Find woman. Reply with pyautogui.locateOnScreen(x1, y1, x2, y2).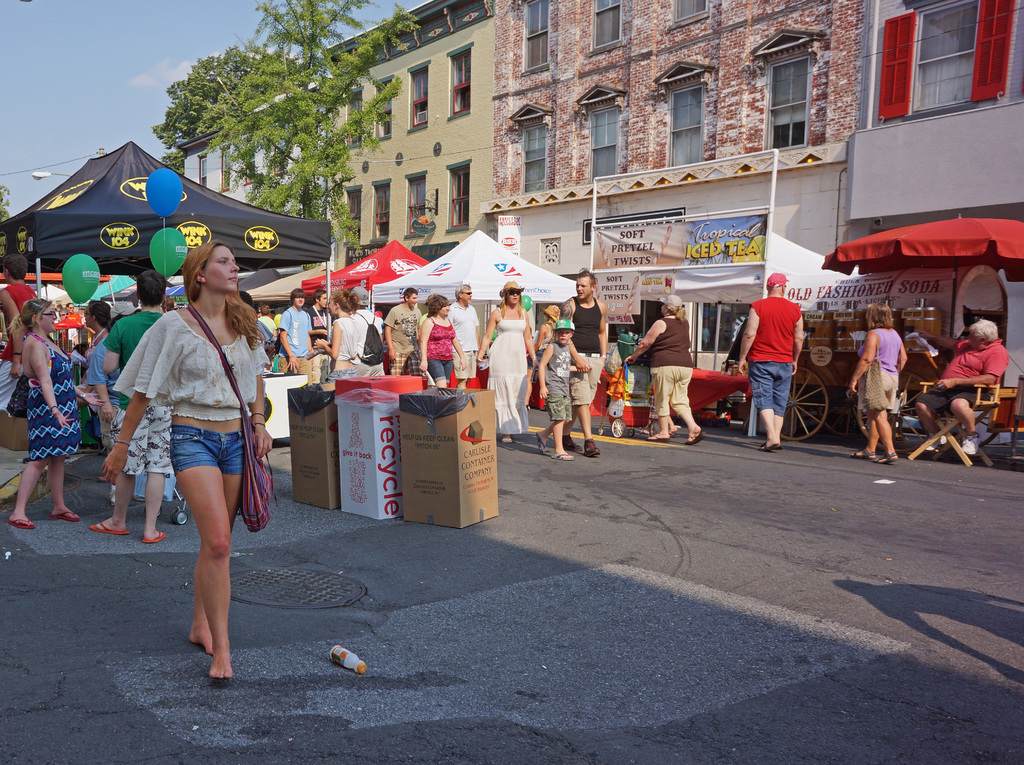
pyautogui.locateOnScreen(849, 300, 910, 461).
